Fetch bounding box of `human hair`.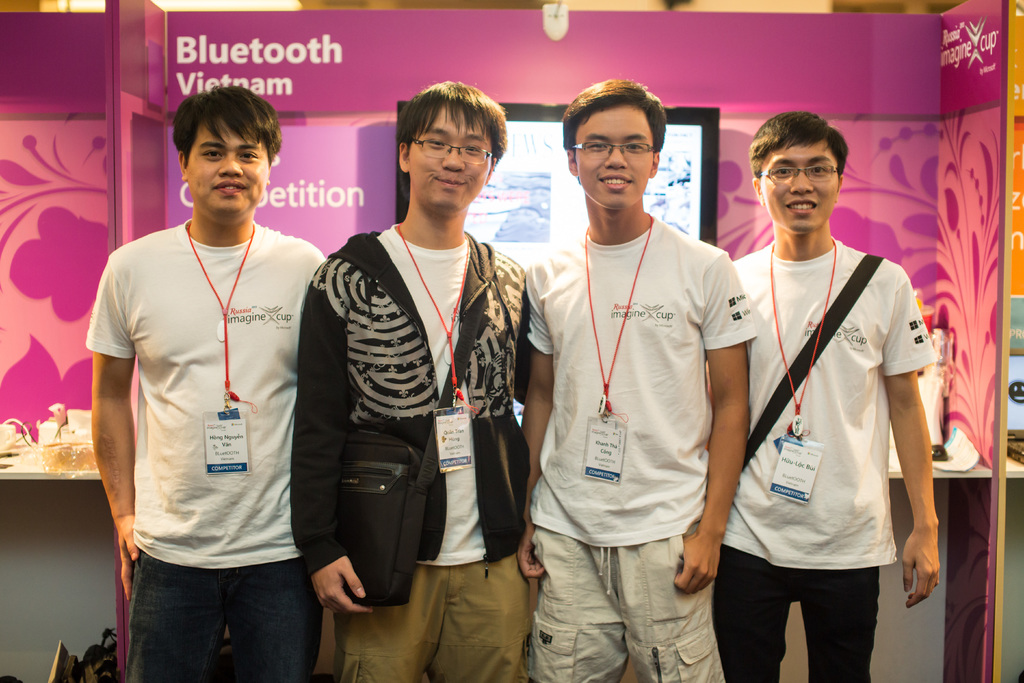
Bbox: bbox(387, 76, 508, 198).
